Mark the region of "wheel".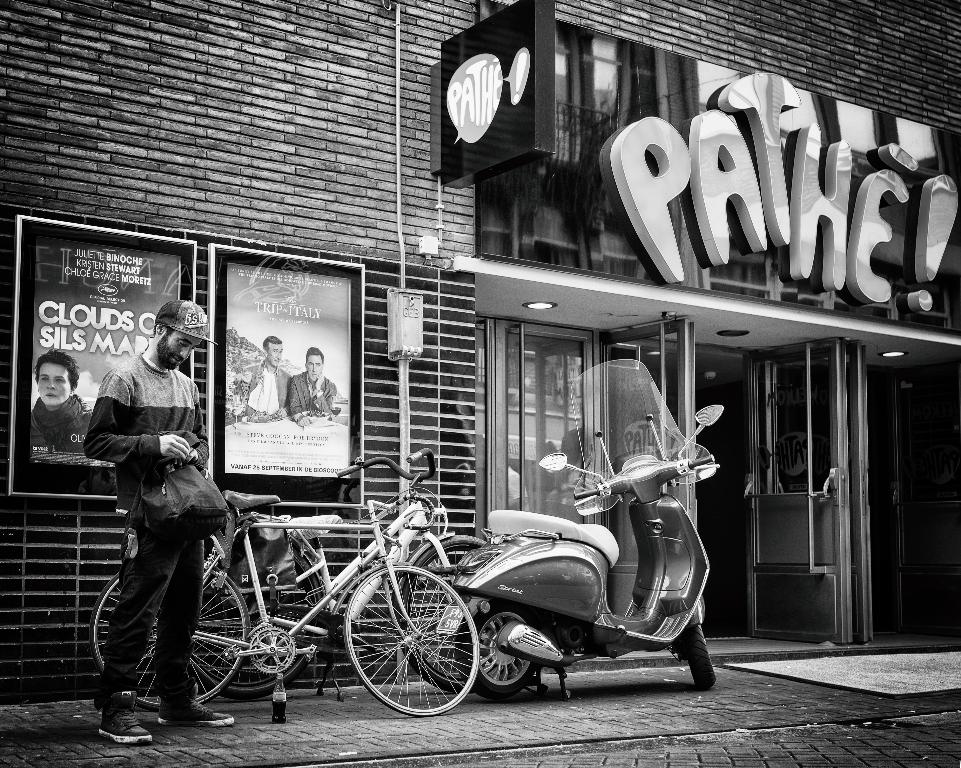
Region: x1=88, y1=560, x2=250, y2=719.
